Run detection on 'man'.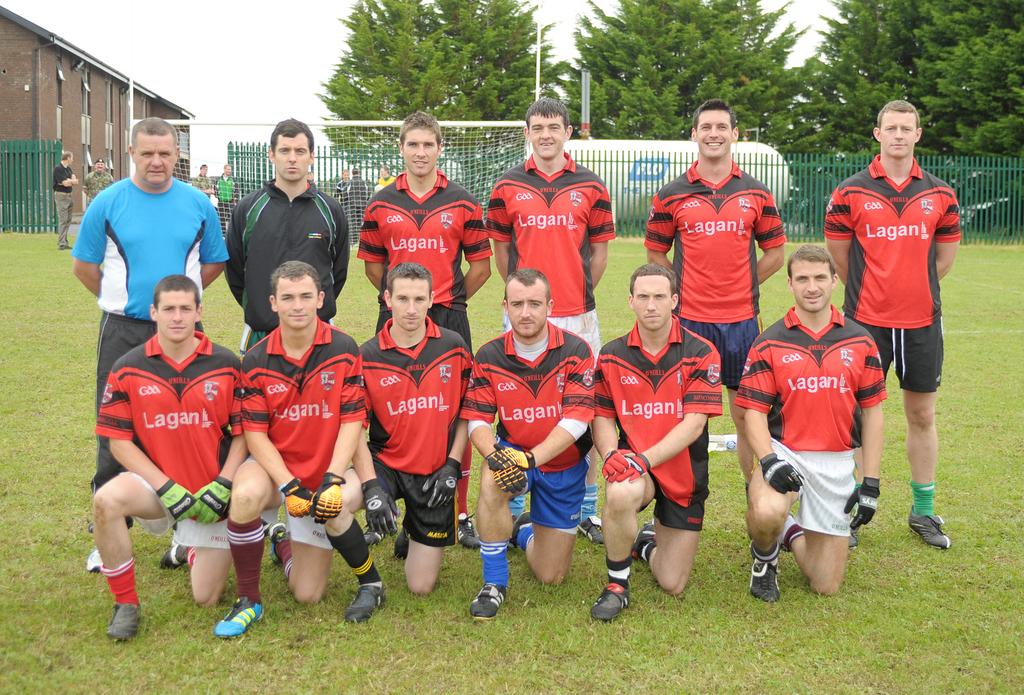
Result: (223, 114, 342, 357).
